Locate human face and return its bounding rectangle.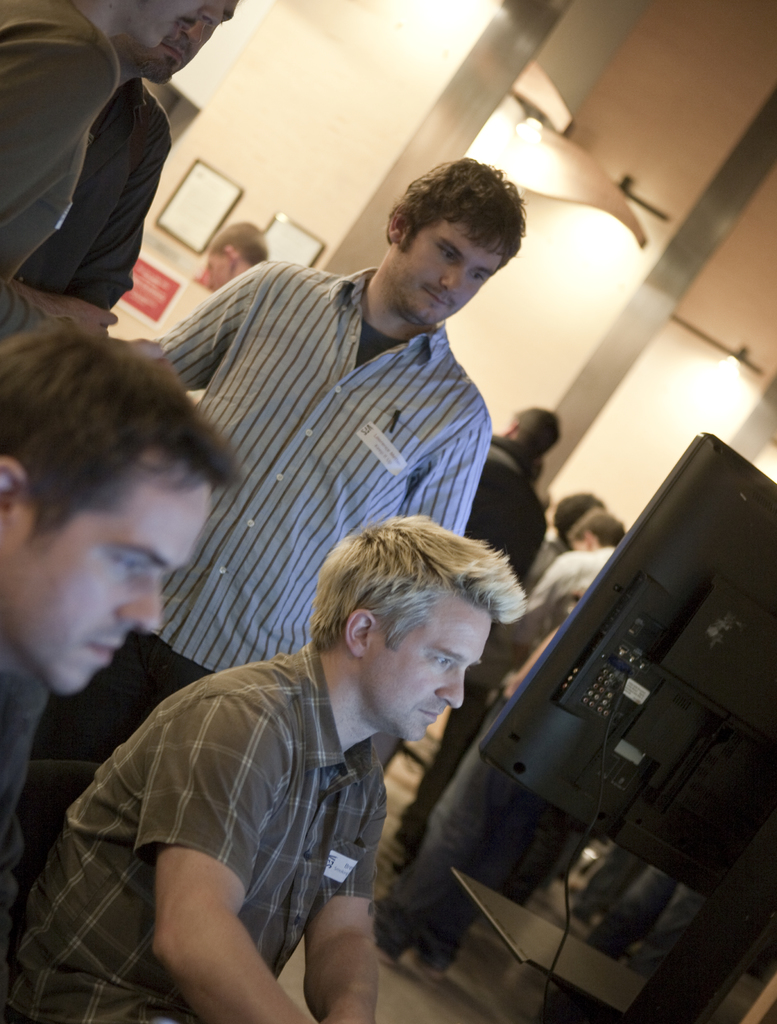
353 584 492 750.
